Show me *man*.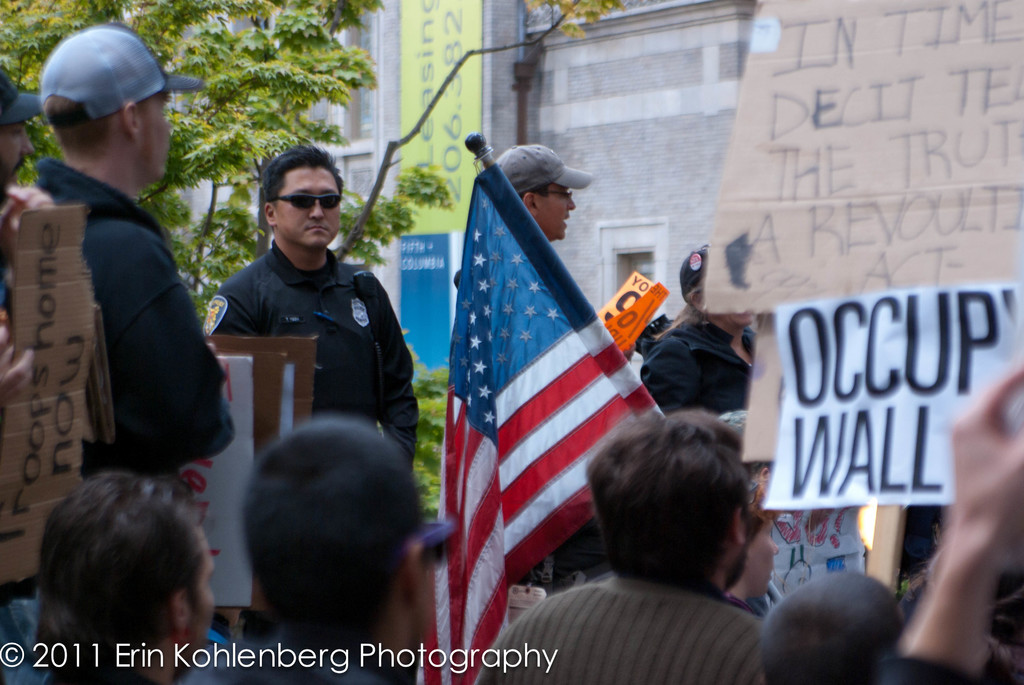
*man* is here: {"left": 19, "top": 20, "right": 206, "bottom": 500}.
